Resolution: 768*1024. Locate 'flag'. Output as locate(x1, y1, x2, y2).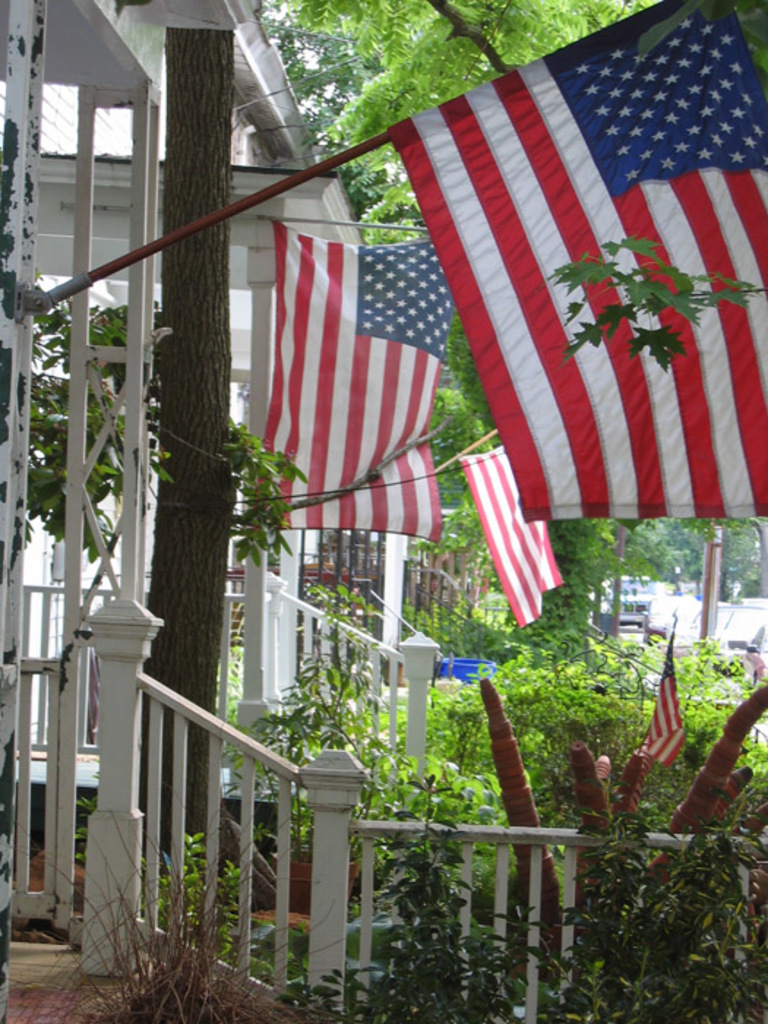
locate(642, 628, 698, 772).
